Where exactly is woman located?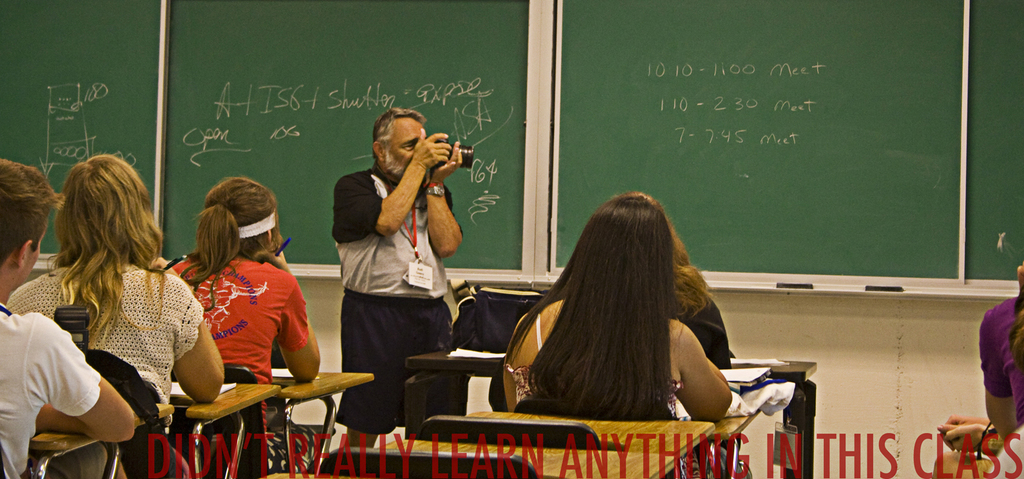
Its bounding box is x1=495 y1=193 x2=739 y2=478.
